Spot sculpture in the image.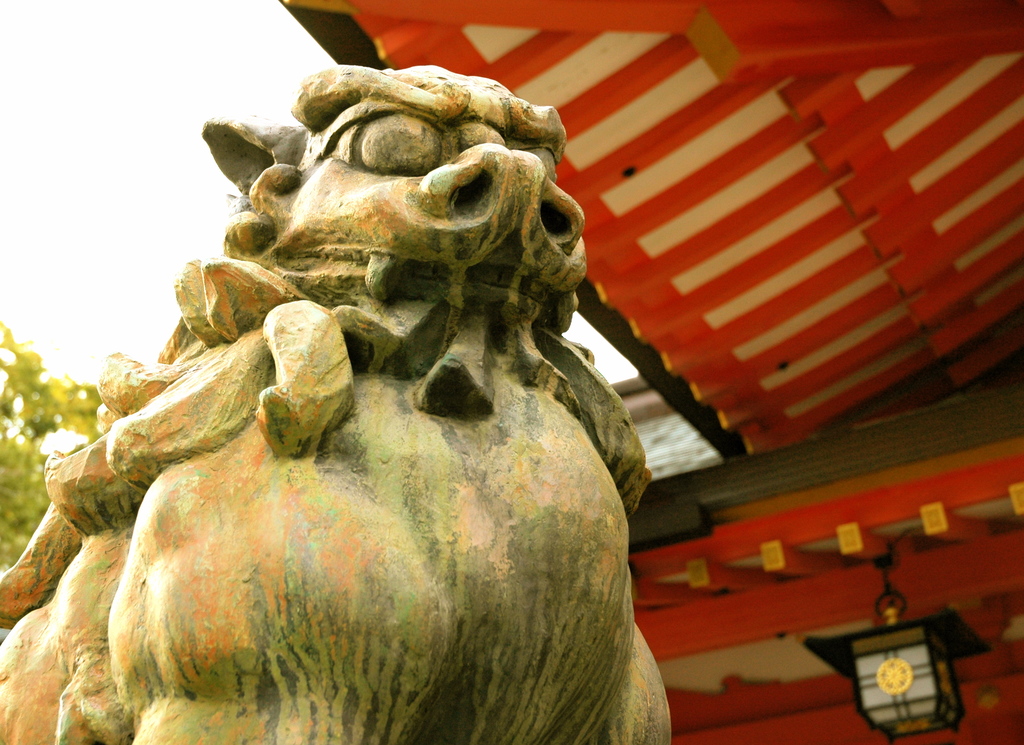
sculpture found at 31/30/699/744.
